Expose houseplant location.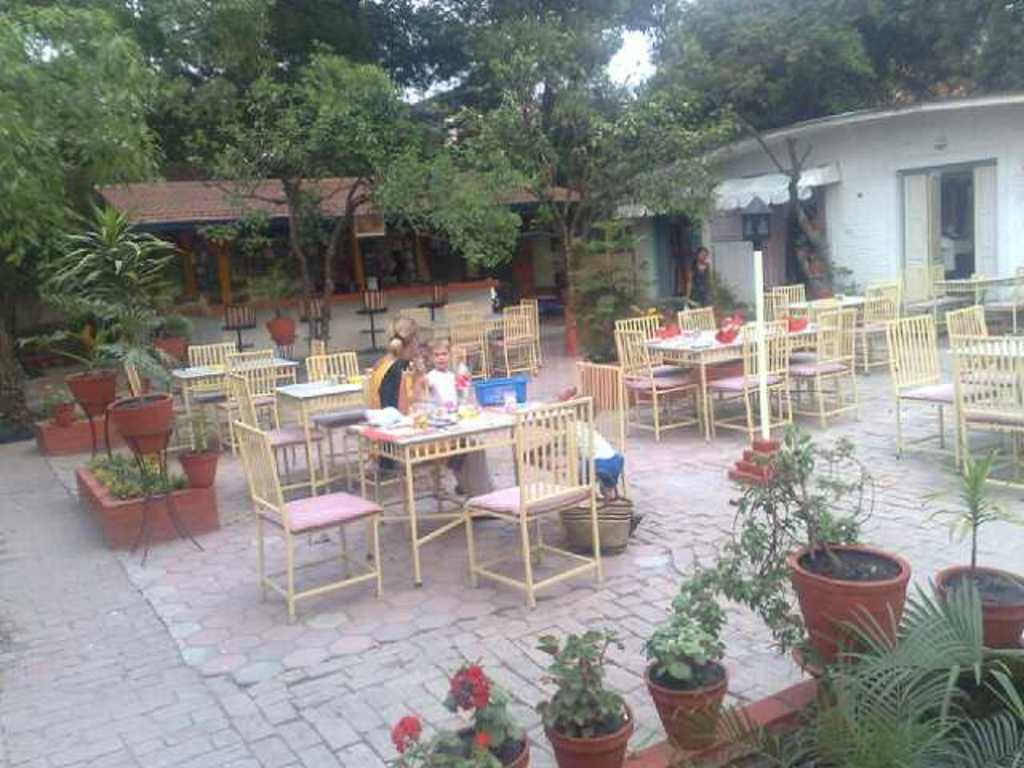
Exposed at 435, 658, 536, 766.
